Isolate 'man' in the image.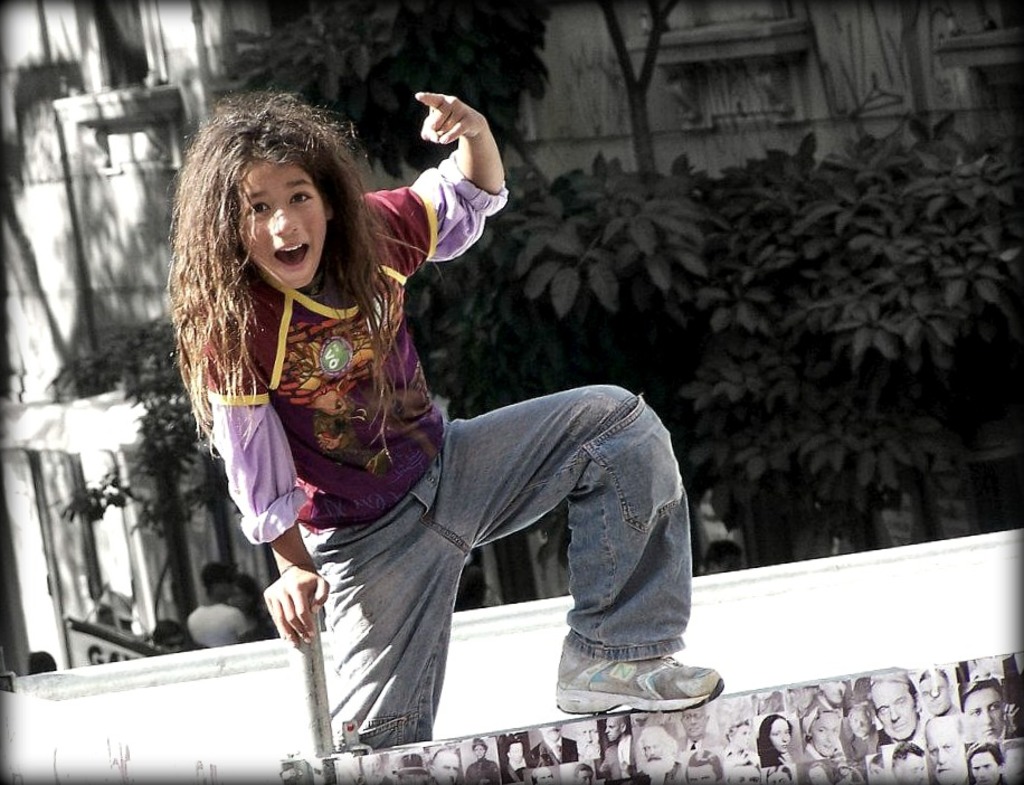
Isolated region: x1=689 y1=749 x2=721 y2=783.
